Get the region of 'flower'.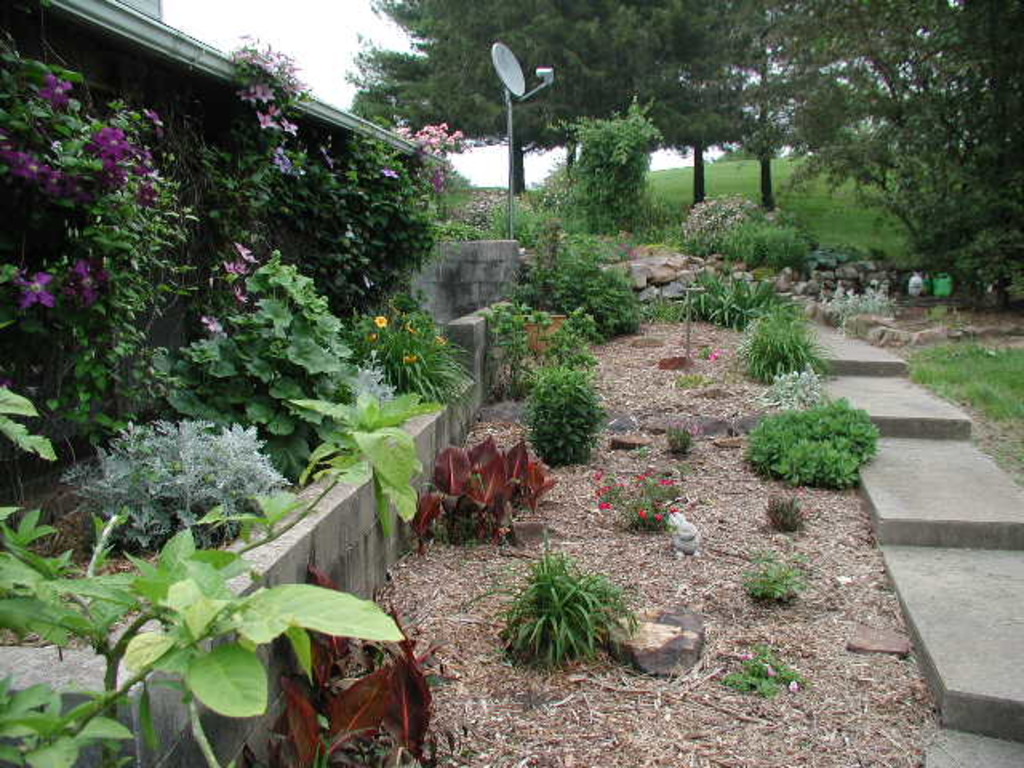
BBox(411, 123, 475, 187).
